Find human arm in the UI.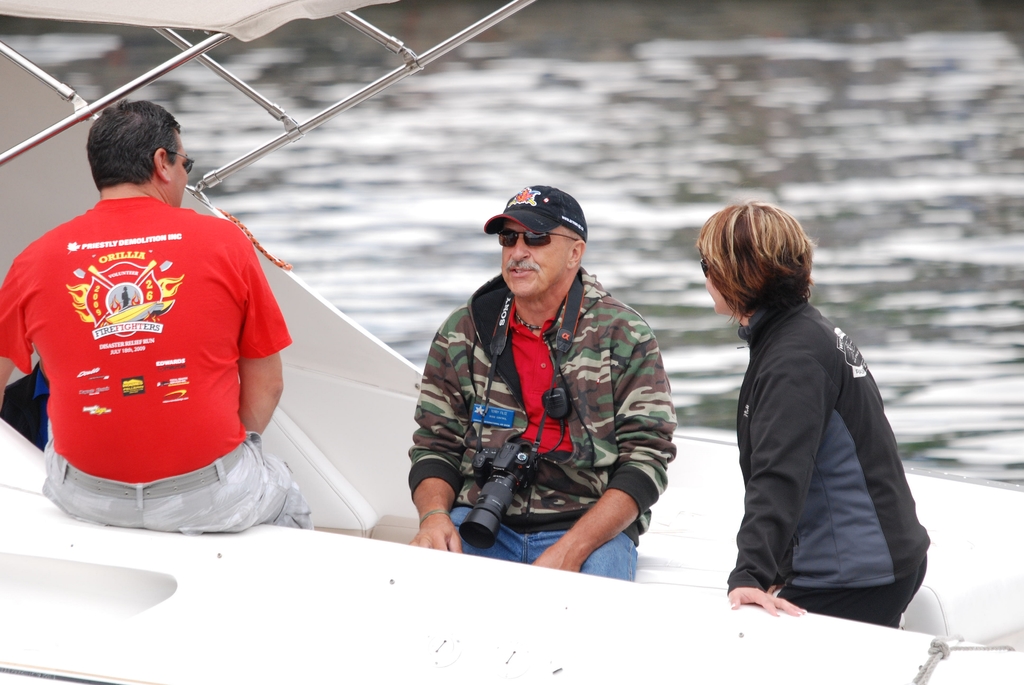
UI element at {"left": 0, "top": 264, "right": 40, "bottom": 406}.
